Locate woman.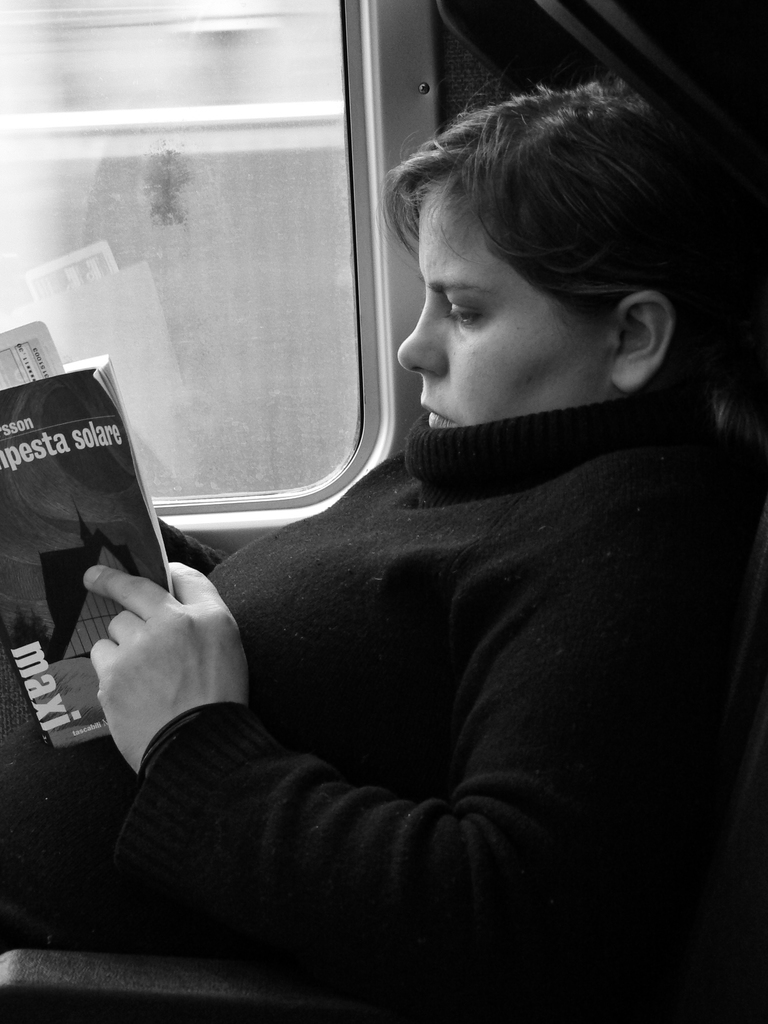
Bounding box: x1=6, y1=87, x2=767, y2=1023.
